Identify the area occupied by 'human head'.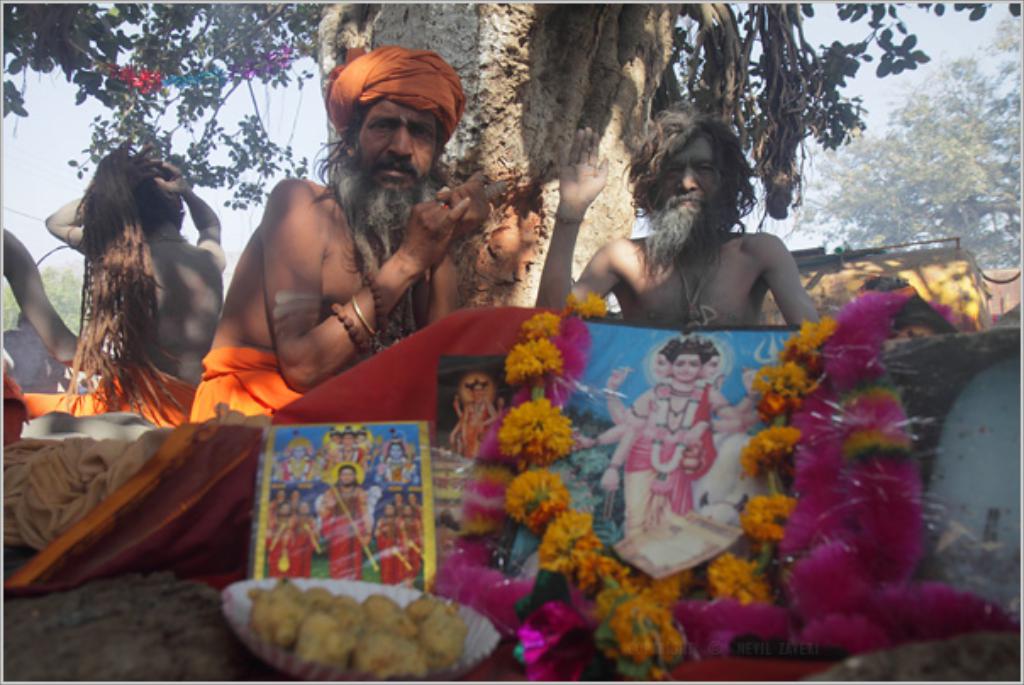
Area: box=[287, 441, 302, 465].
